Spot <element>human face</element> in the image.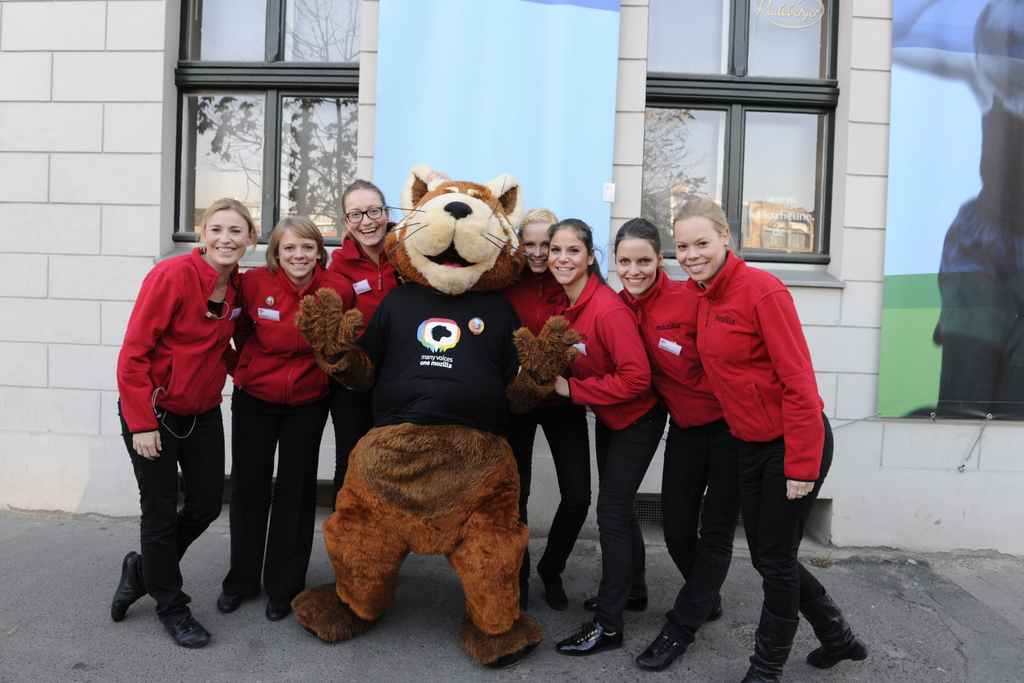
<element>human face</element> found at <bbox>675, 215, 723, 280</bbox>.
